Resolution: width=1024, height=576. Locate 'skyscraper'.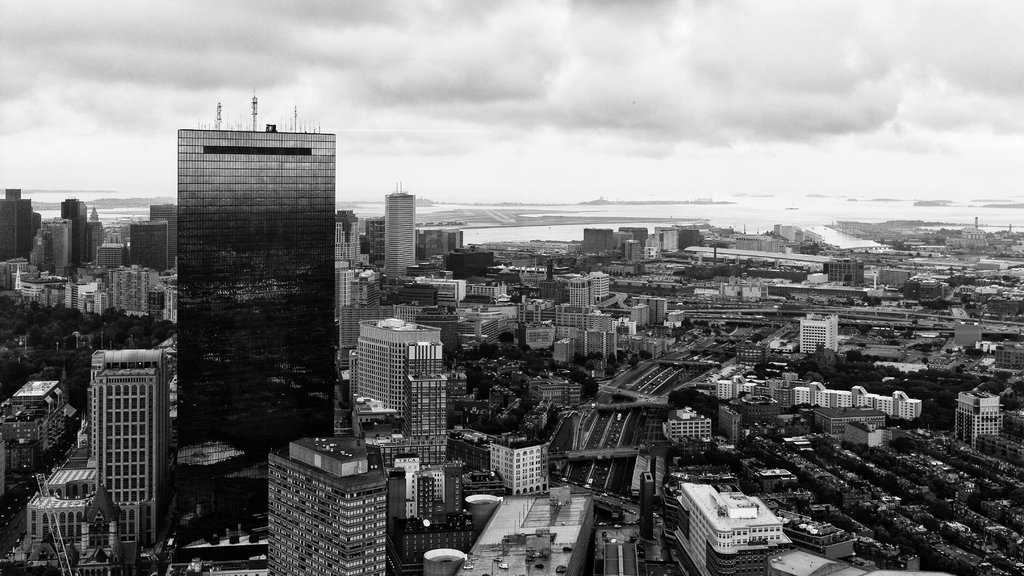
556:335:569:364.
